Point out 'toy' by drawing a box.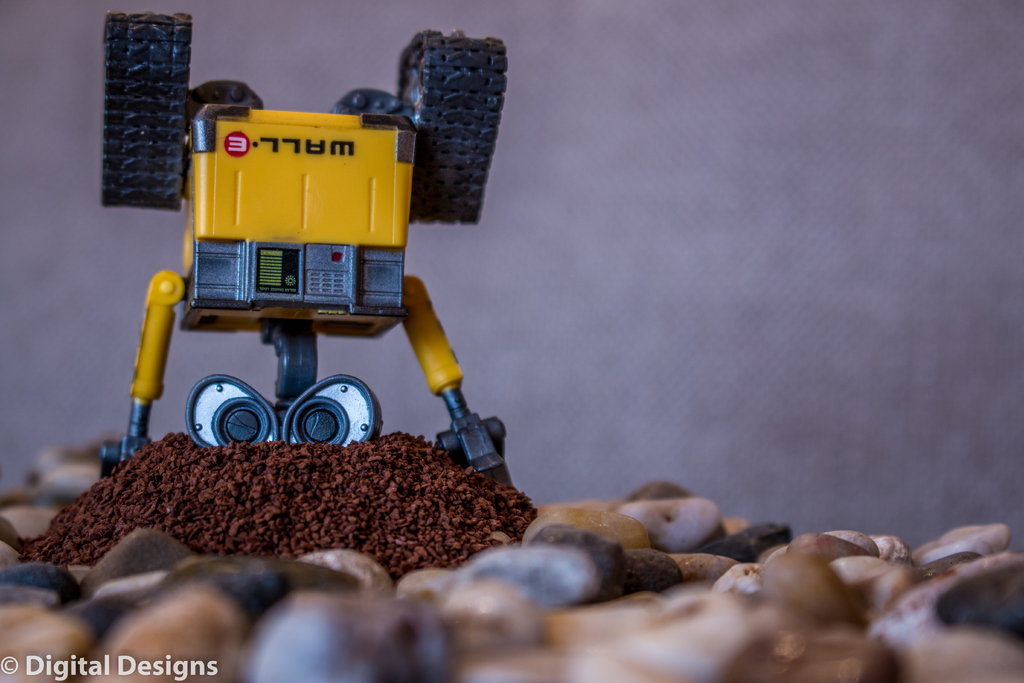
BBox(77, 33, 560, 490).
